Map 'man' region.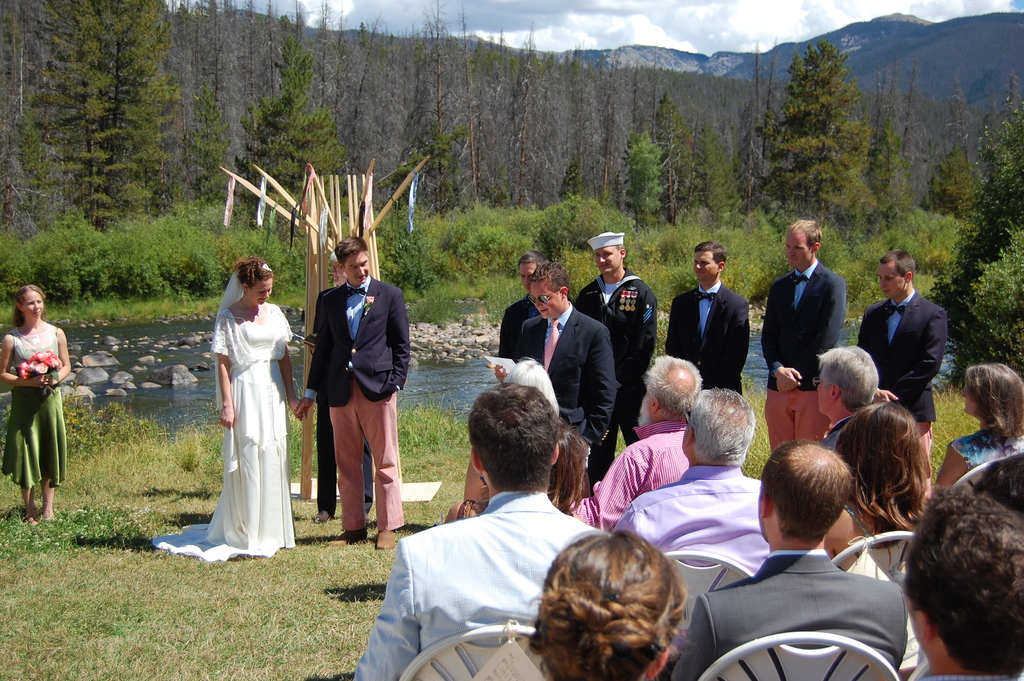
Mapped to 762/219/845/452.
